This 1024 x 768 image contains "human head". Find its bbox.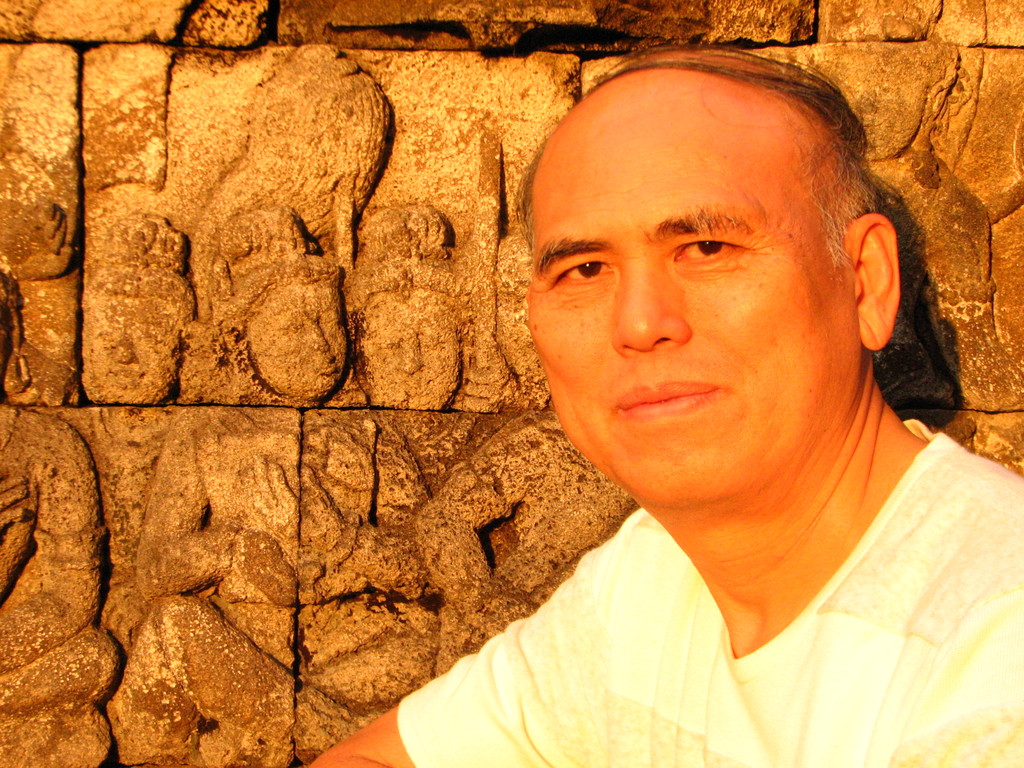
bbox=[520, 62, 917, 465].
